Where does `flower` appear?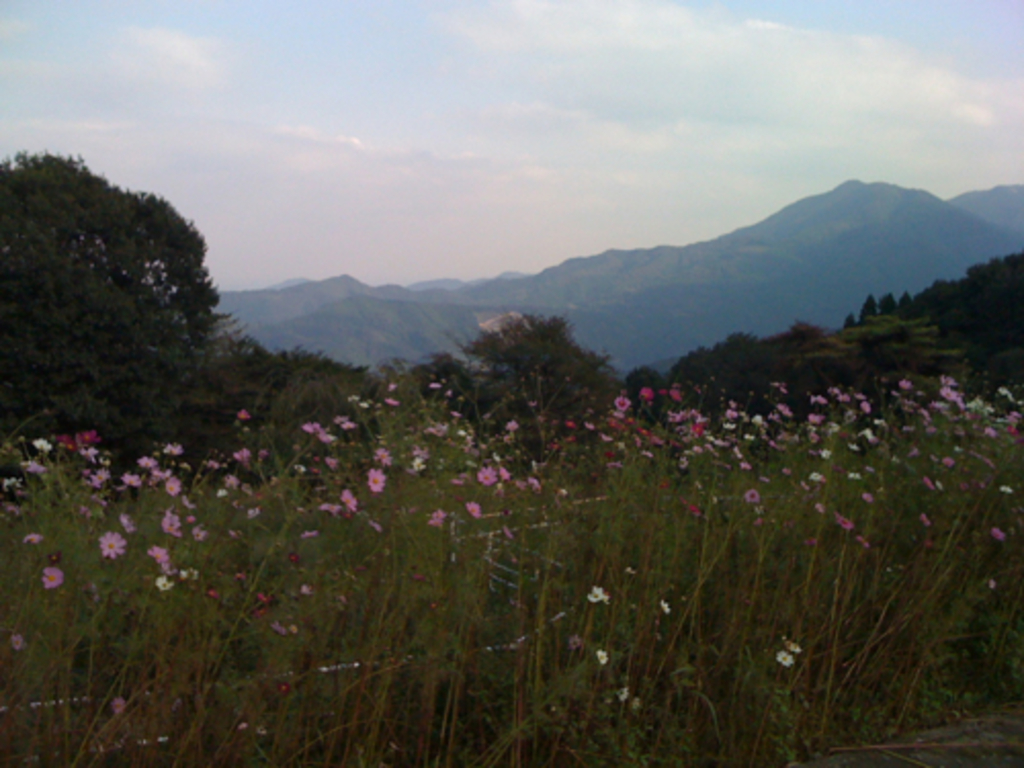
Appears at <region>659, 600, 668, 616</region>.
